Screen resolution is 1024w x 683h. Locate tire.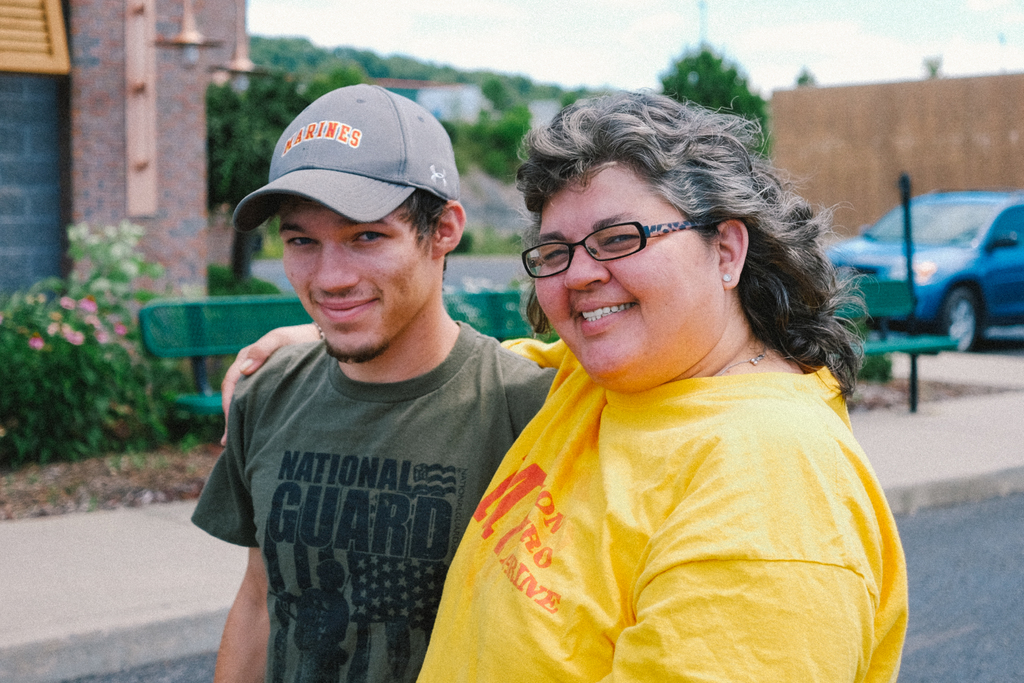
(941,287,989,352).
